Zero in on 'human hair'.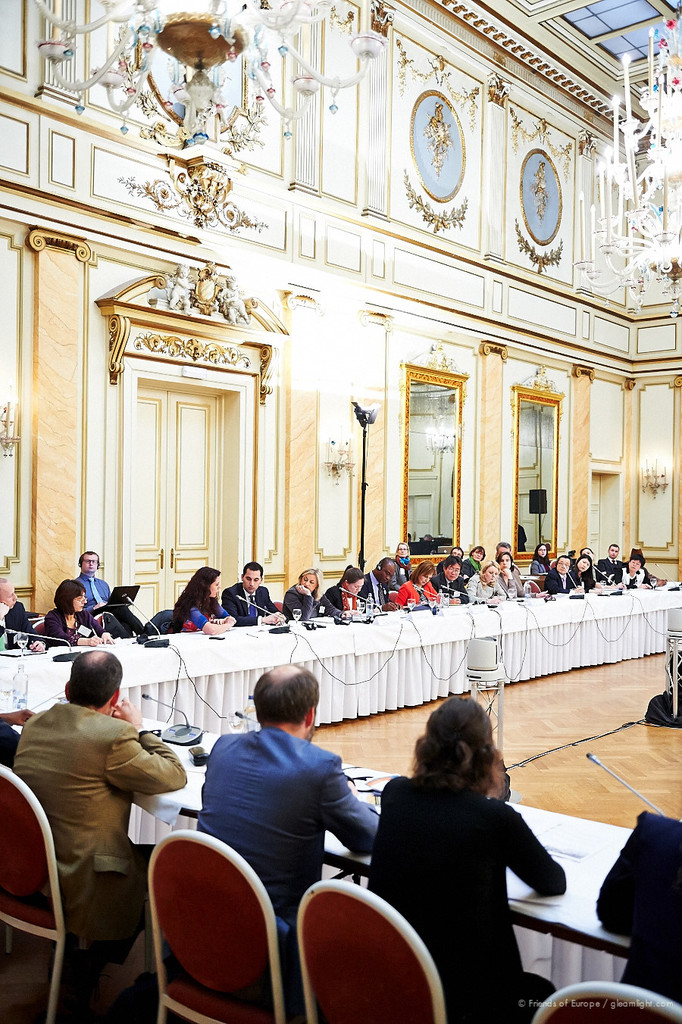
Zeroed in: <box>449,547,464,557</box>.
